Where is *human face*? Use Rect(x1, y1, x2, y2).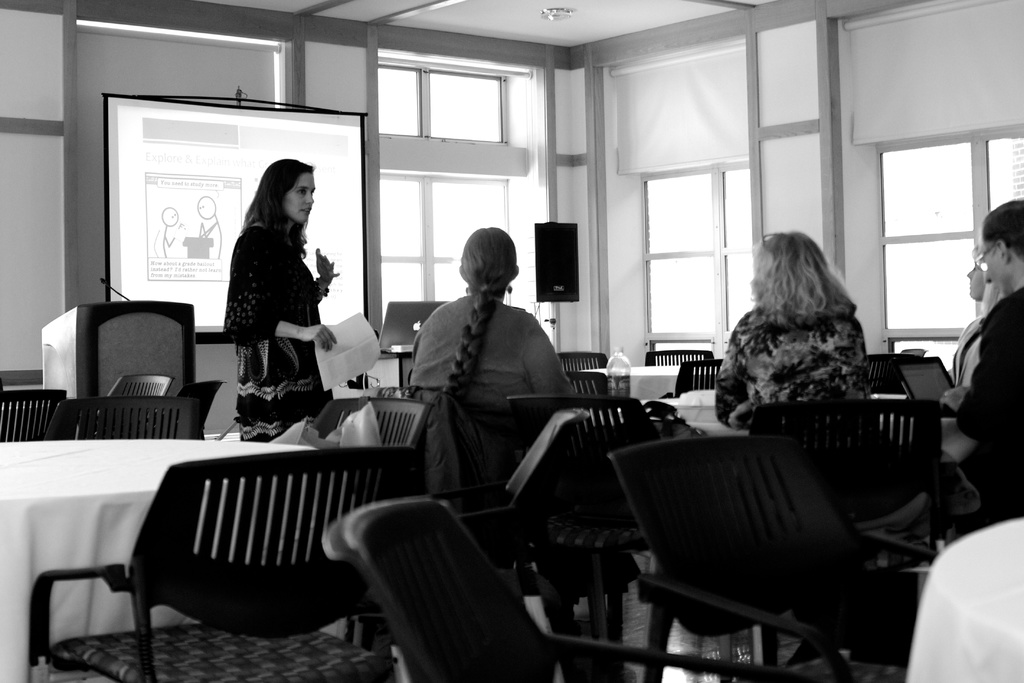
Rect(977, 220, 1008, 302).
